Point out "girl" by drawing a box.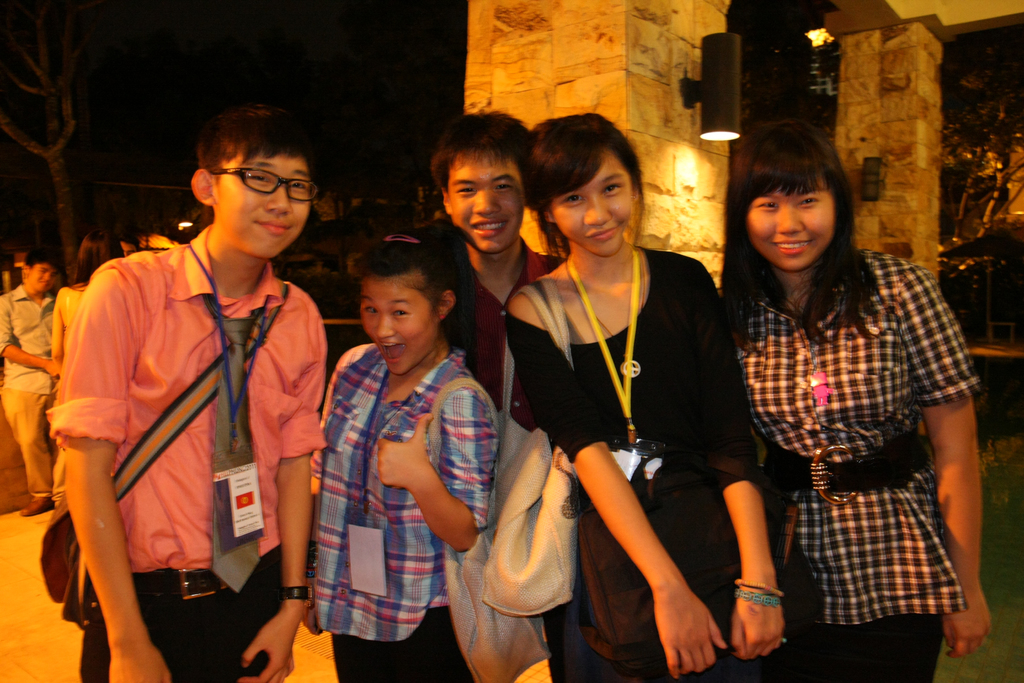
<region>313, 227, 502, 682</region>.
